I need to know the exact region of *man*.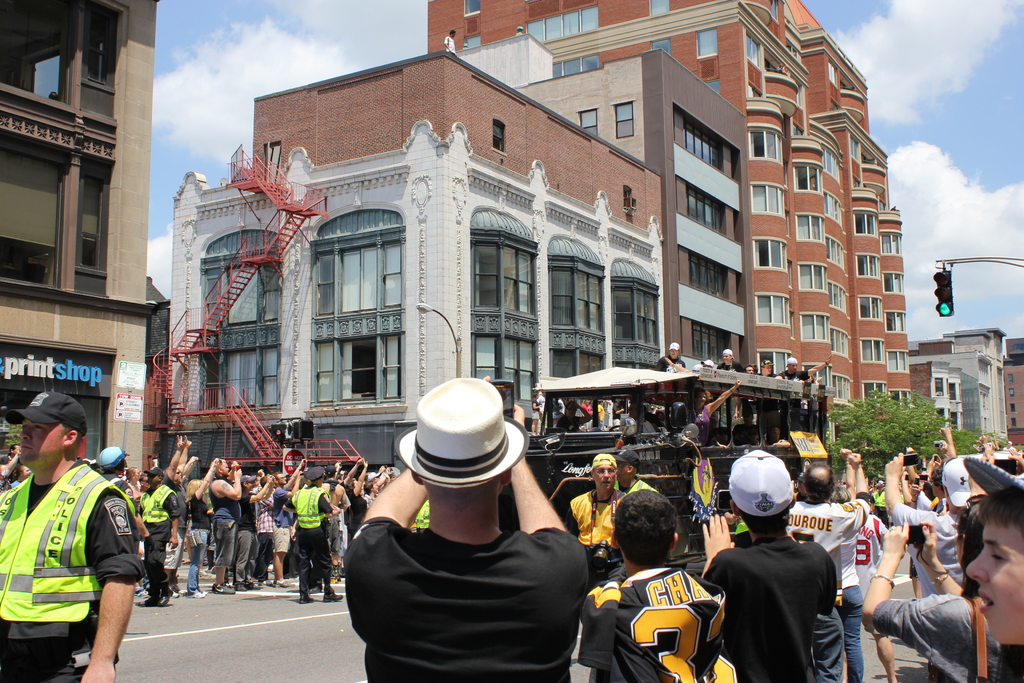
Region: rect(716, 349, 750, 374).
